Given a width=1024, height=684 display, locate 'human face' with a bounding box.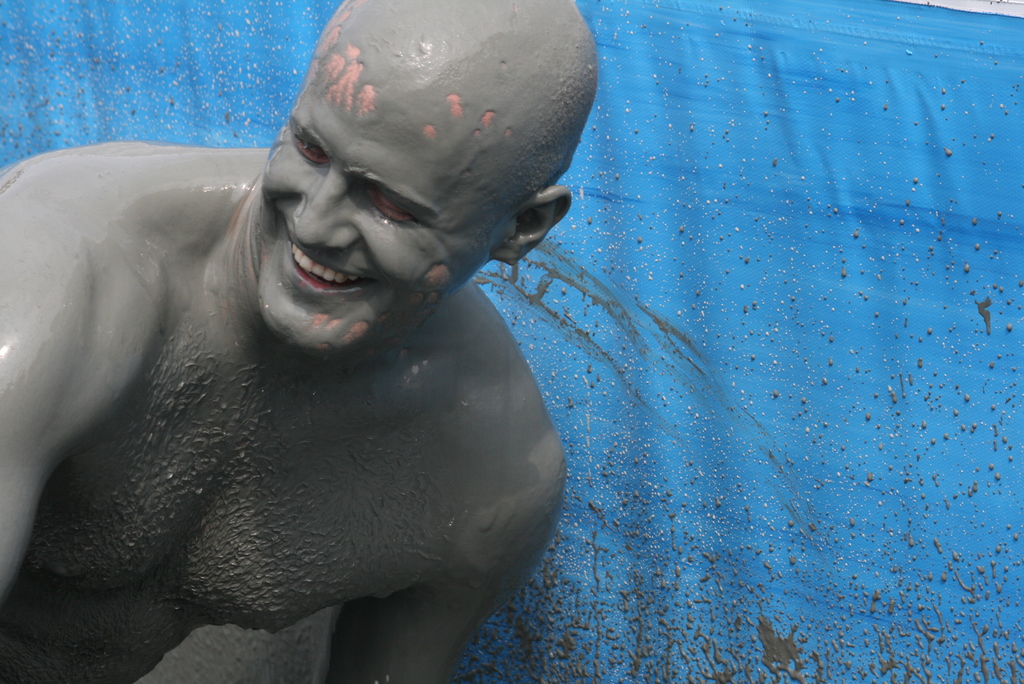
Located: detection(244, 51, 493, 375).
